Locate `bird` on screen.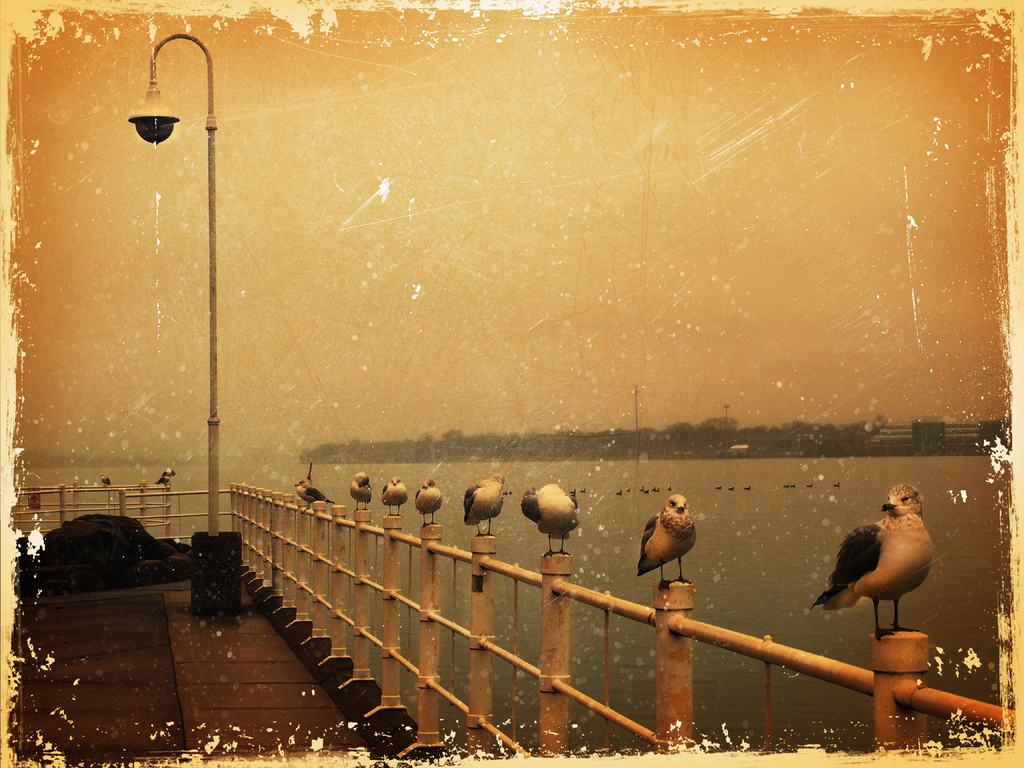
On screen at Rect(413, 479, 445, 527).
